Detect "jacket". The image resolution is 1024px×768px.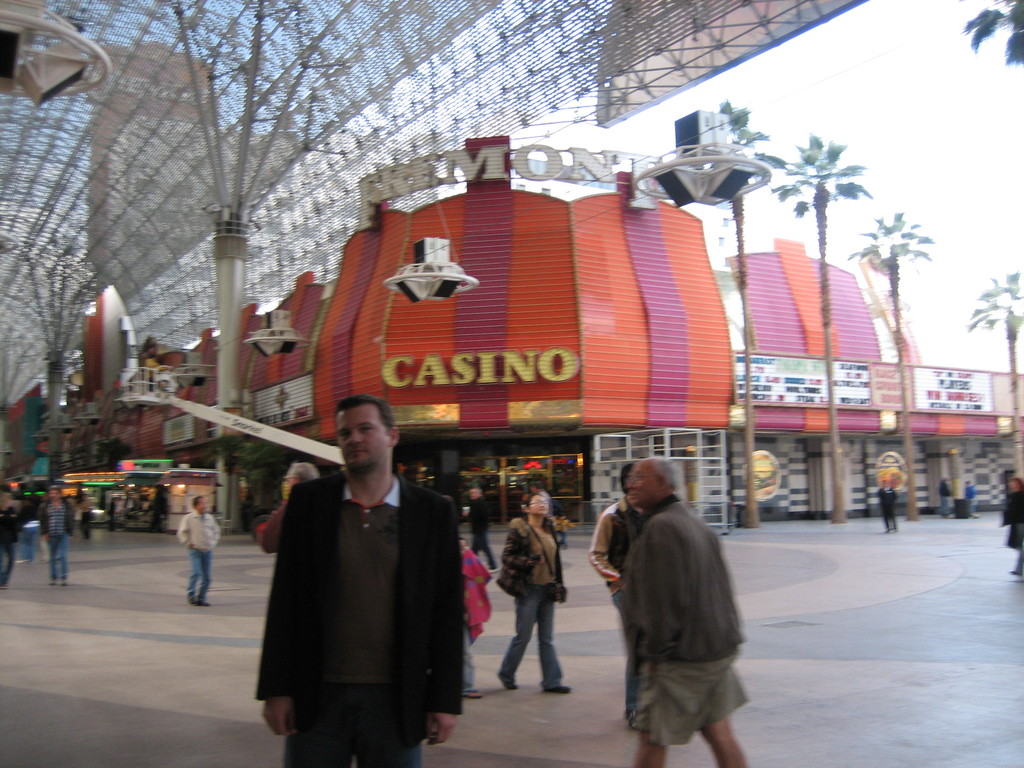
bbox=(494, 516, 567, 602).
